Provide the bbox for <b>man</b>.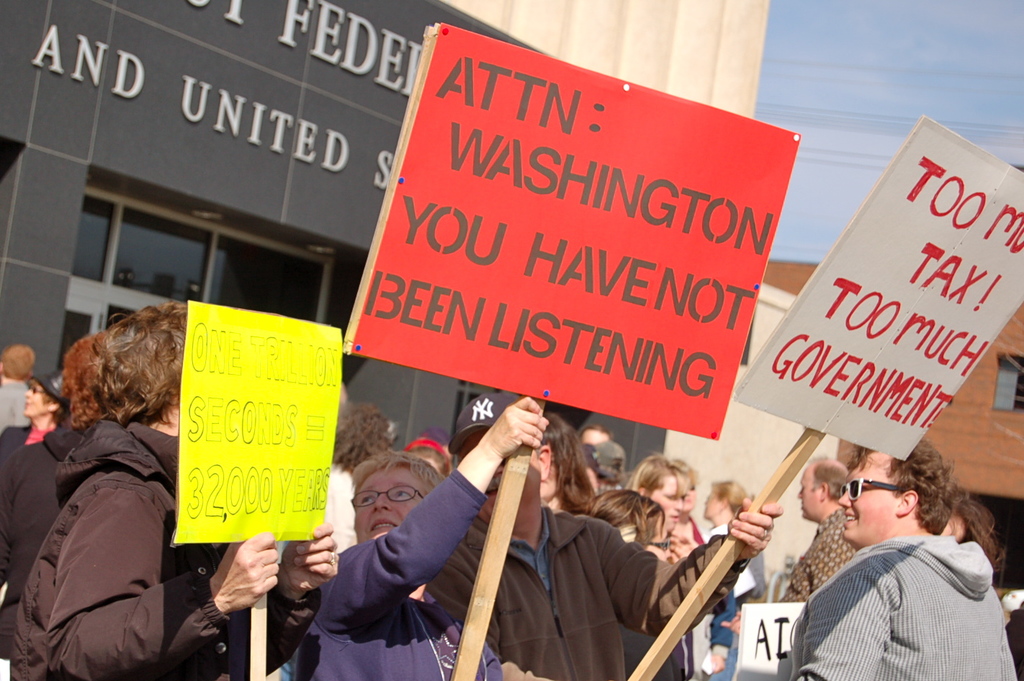
bbox(0, 345, 35, 429).
